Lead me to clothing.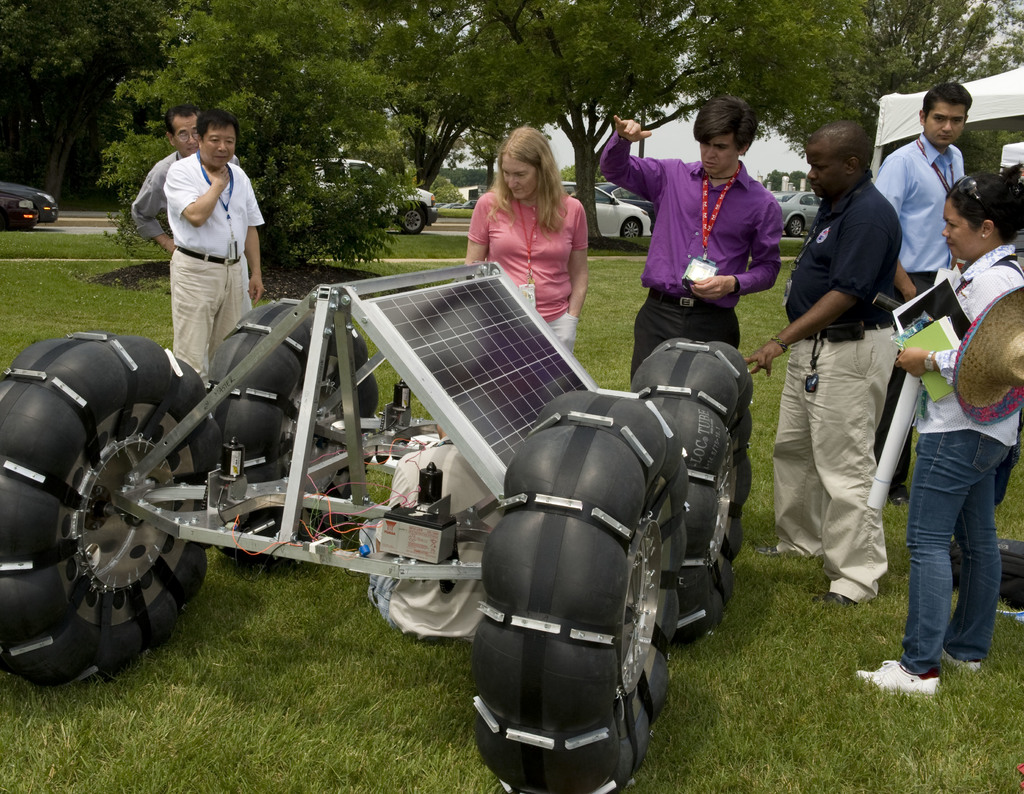
Lead to [870, 131, 966, 303].
